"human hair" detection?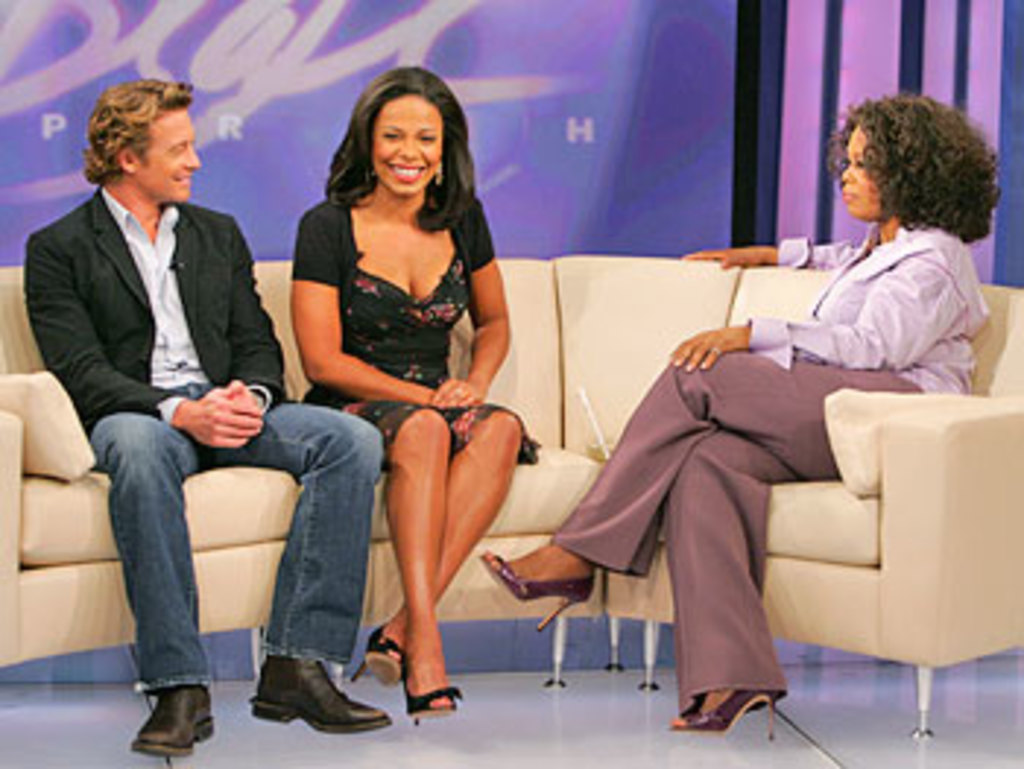
detection(76, 73, 196, 181)
